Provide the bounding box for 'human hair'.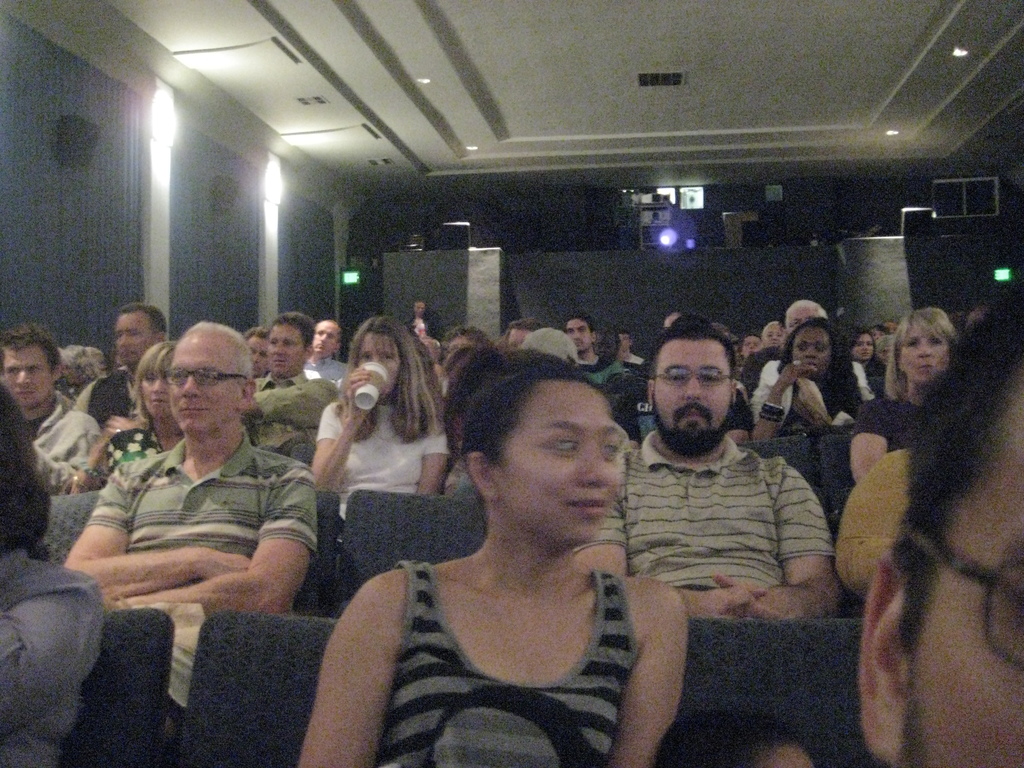
BBox(117, 299, 165, 342).
